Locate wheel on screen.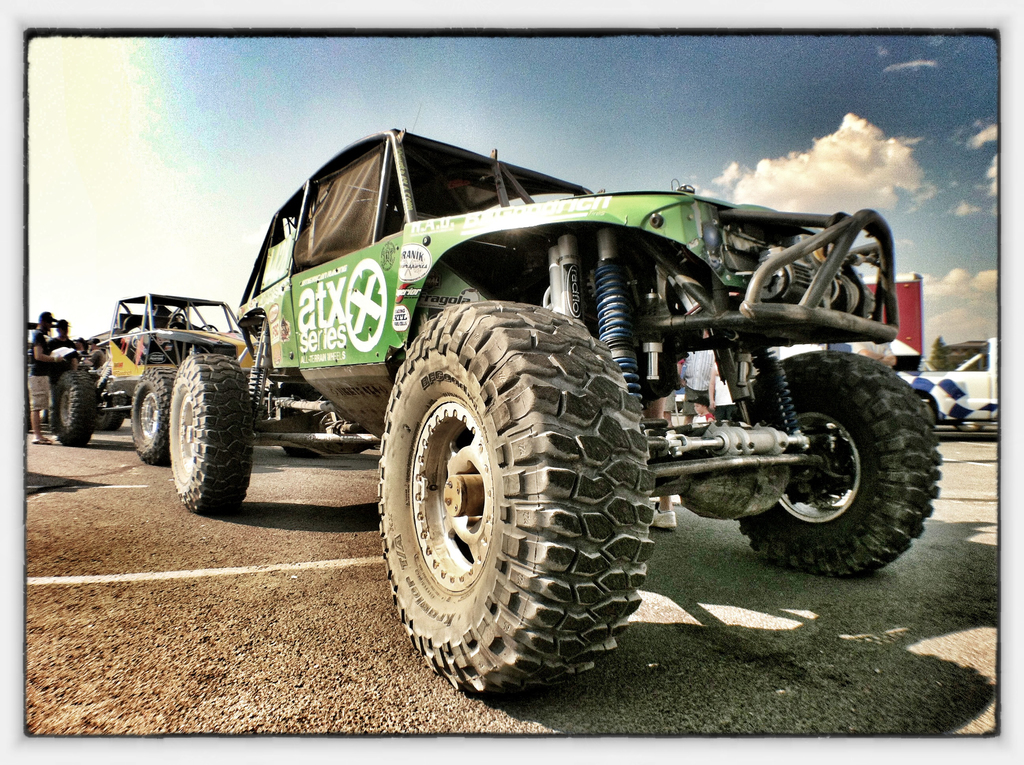
On screen at bbox=[924, 401, 936, 430].
